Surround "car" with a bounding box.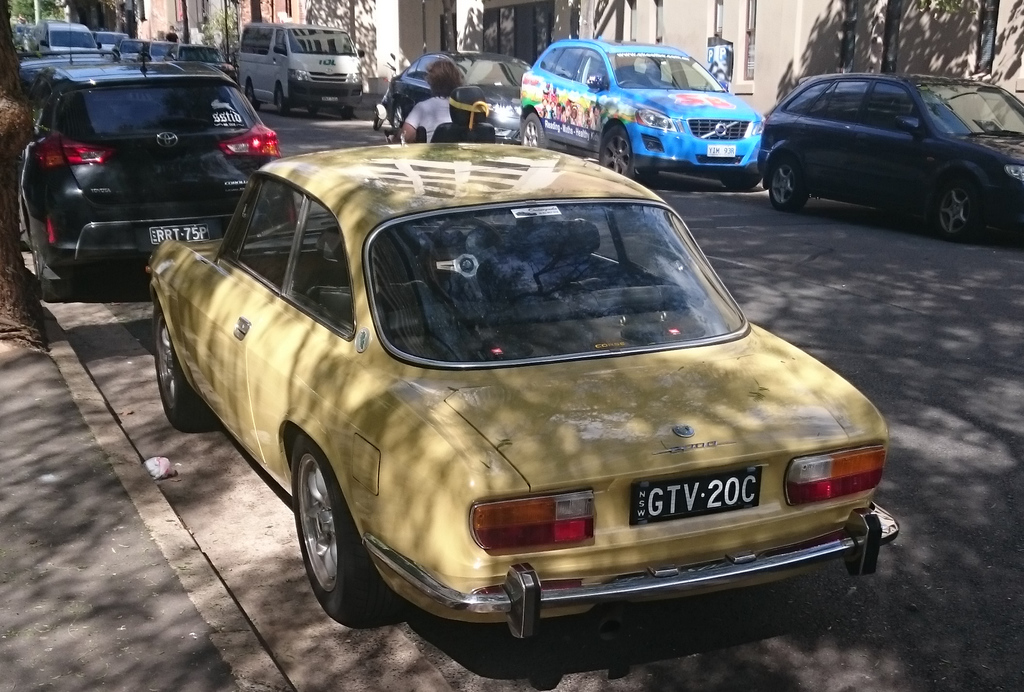
bbox=[32, 24, 106, 52].
